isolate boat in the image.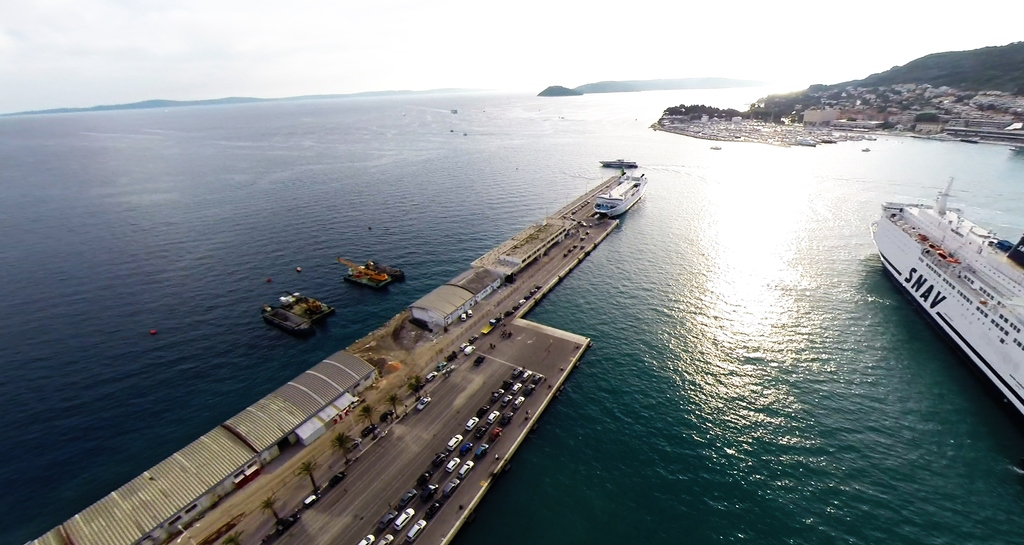
Isolated region: (left=451, top=125, right=452, bottom=128).
